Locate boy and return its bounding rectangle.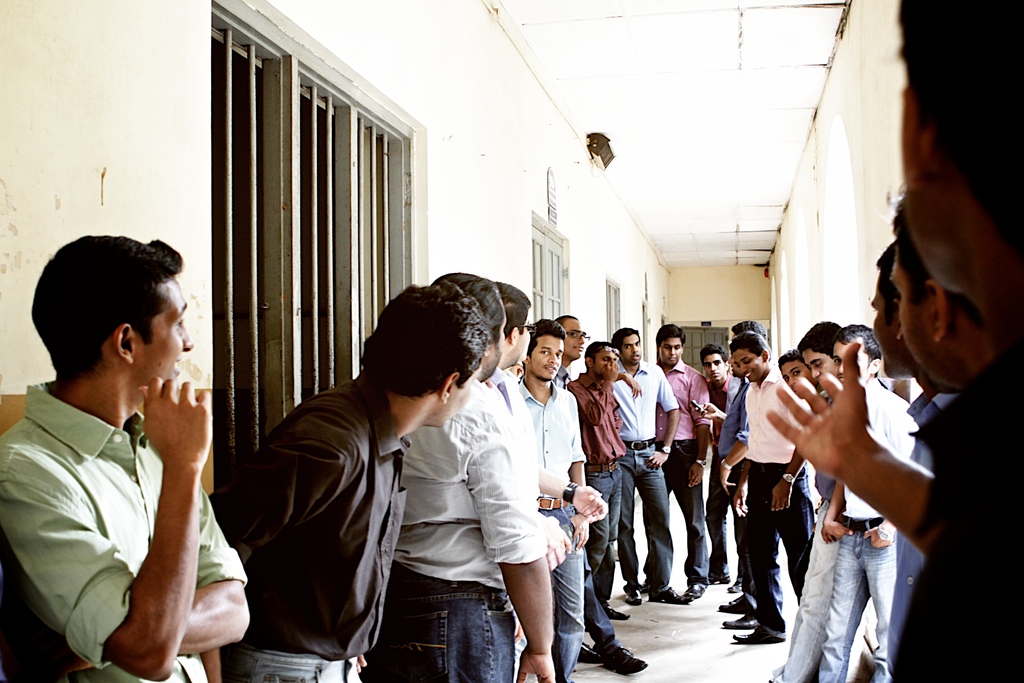
locate(698, 345, 731, 582).
